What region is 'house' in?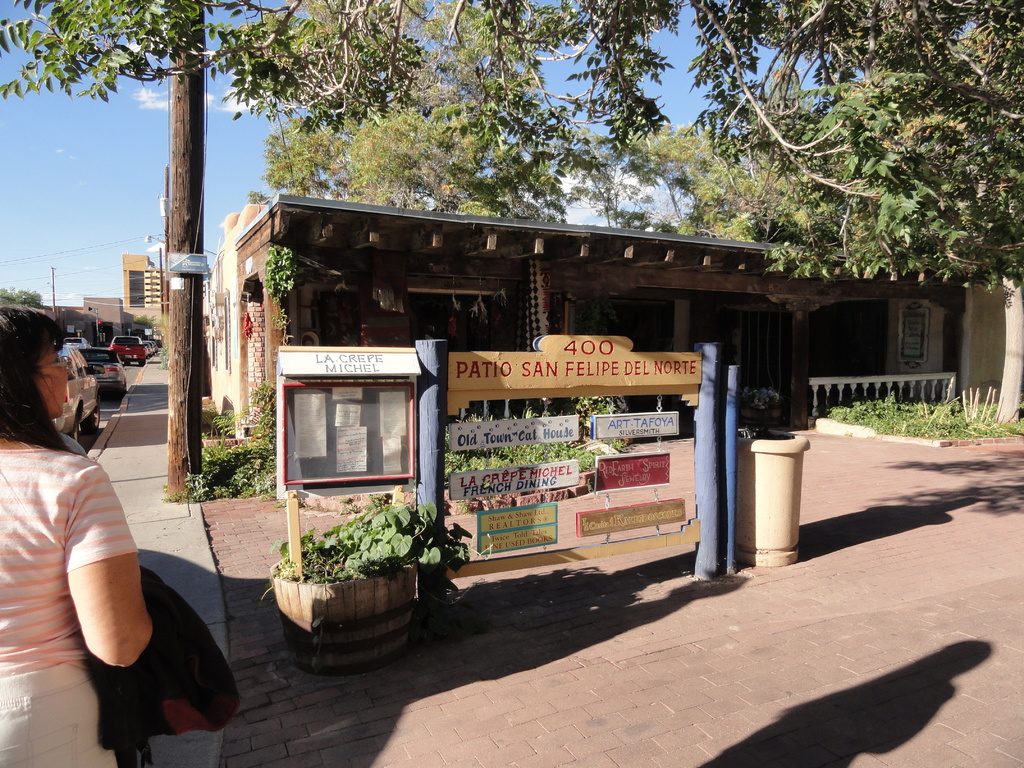
[x1=84, y1=296, x2=121, y2=340].
